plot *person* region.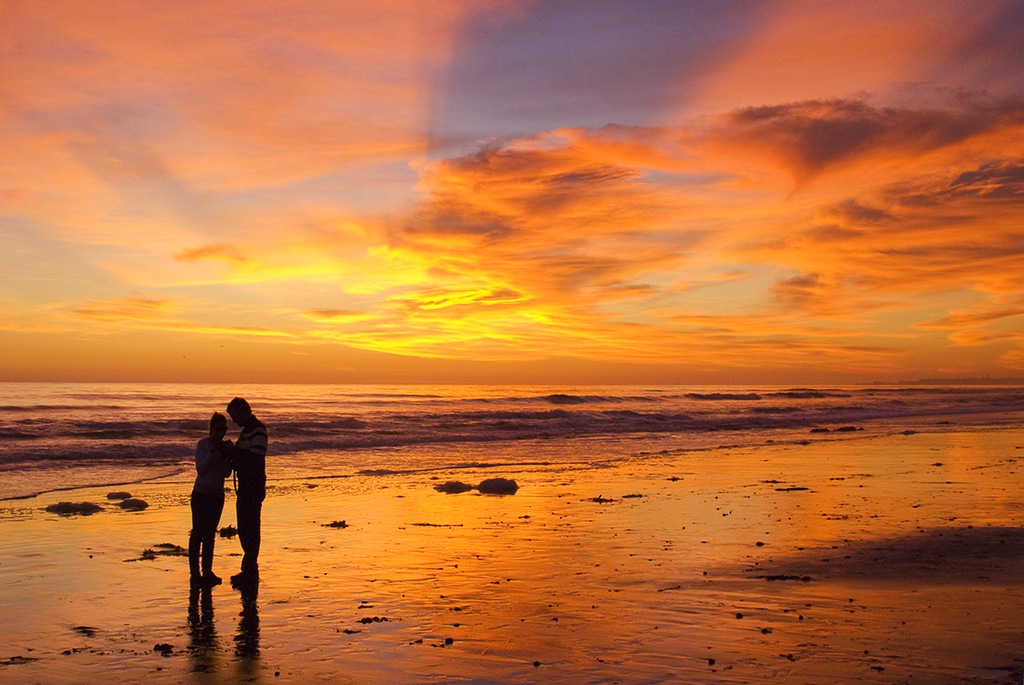
Plotted at [176,412,241,590].
